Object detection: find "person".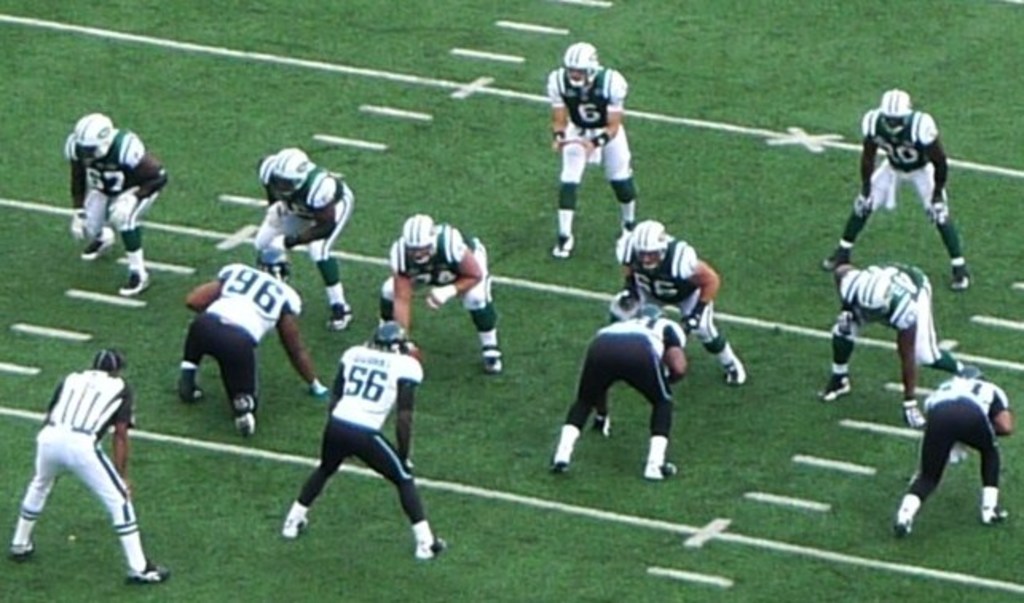
[544, 45, 644, 263].
